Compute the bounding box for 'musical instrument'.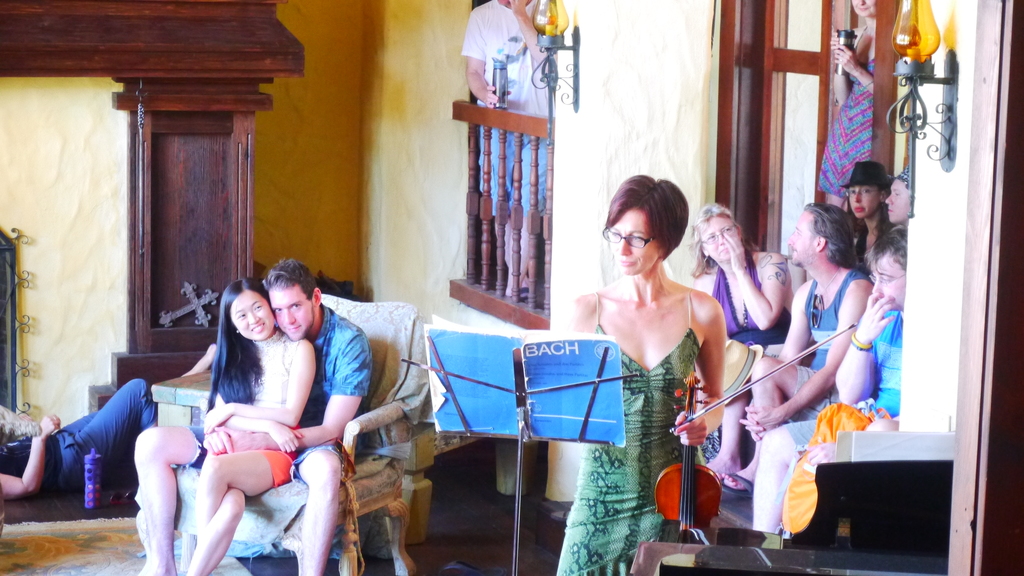
detection(661, 359, 749, 532).
